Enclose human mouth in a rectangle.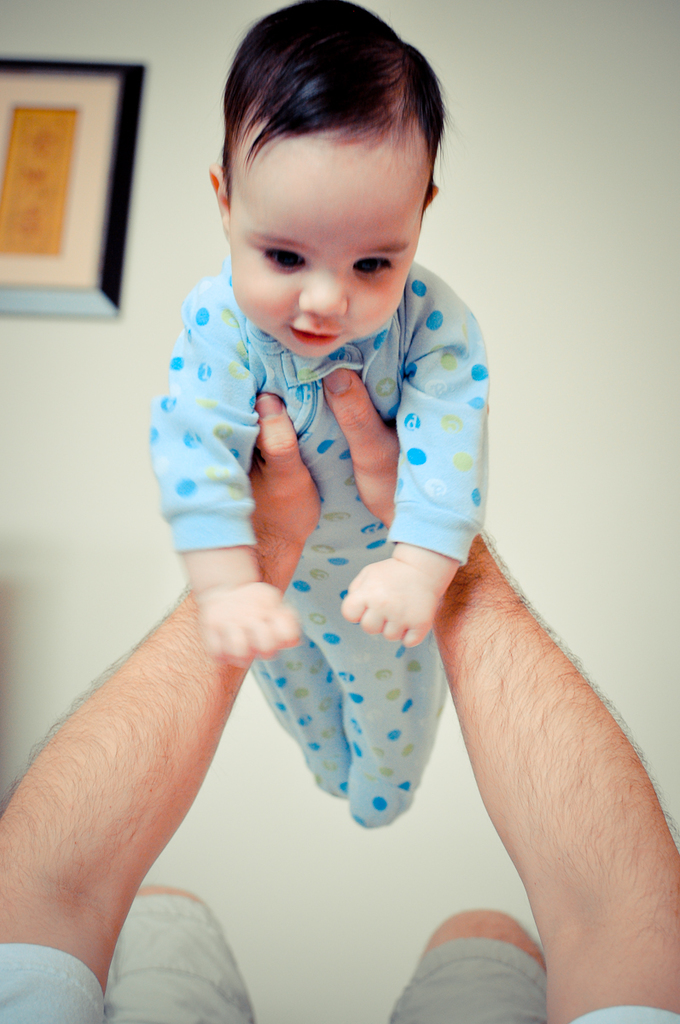
locate(289, 329, 345, 347).
